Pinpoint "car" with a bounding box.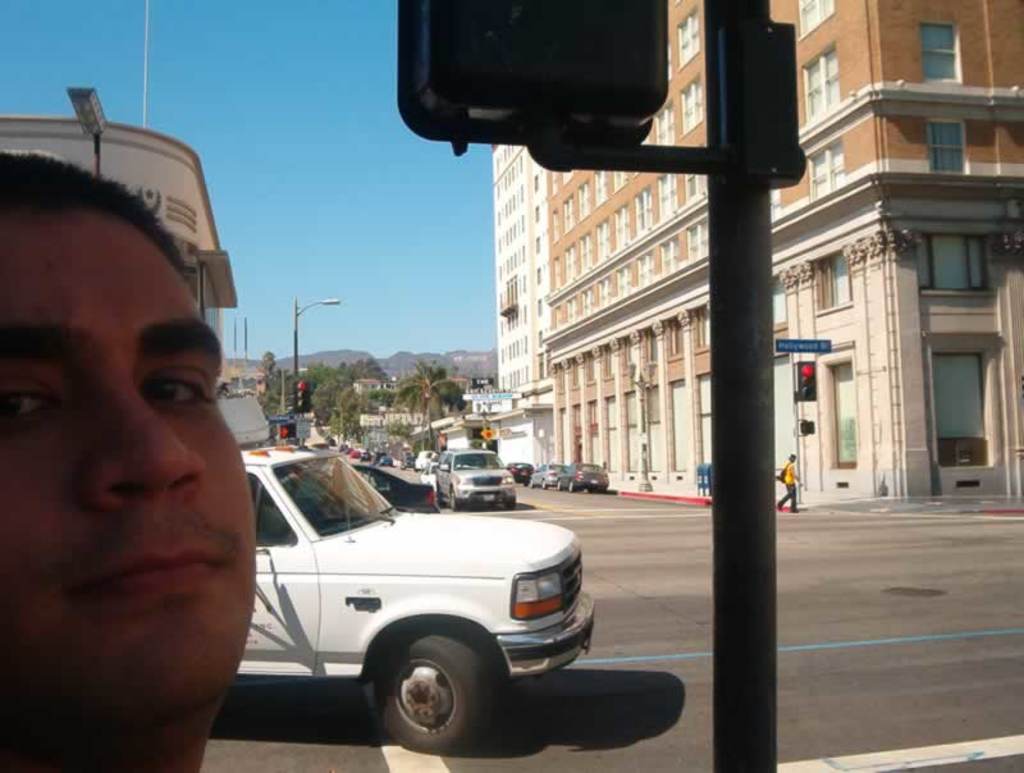
x1=413 y1=448 x2=439 y2=474.
